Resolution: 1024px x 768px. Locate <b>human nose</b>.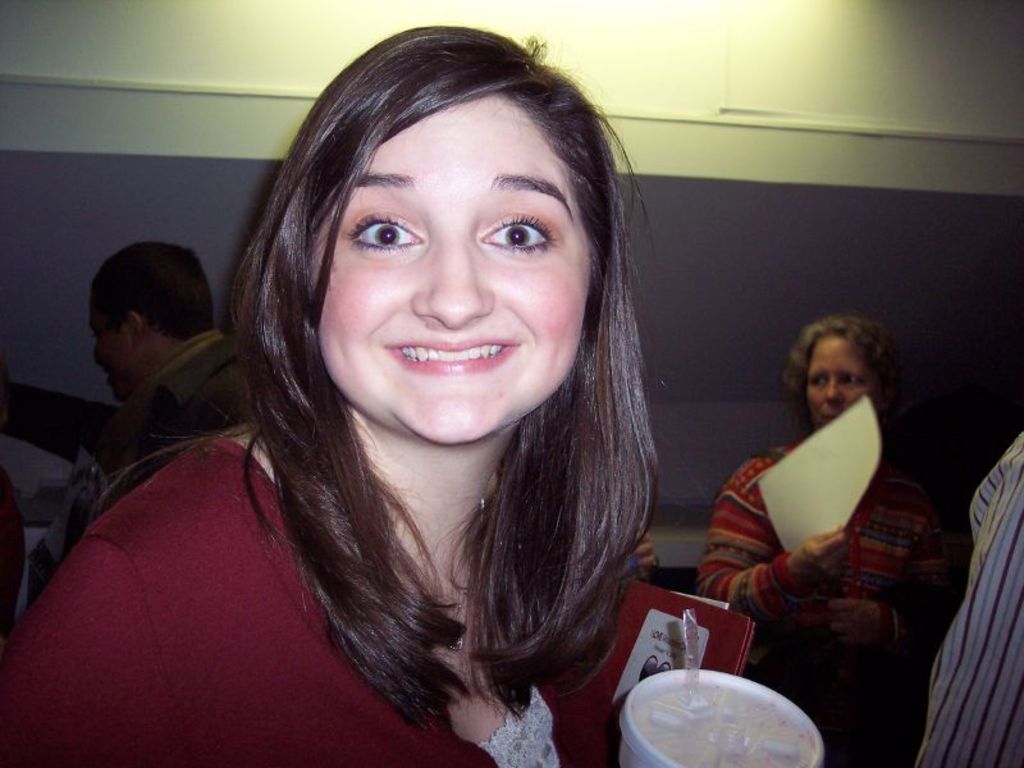
[824, 380, 846, 408].
